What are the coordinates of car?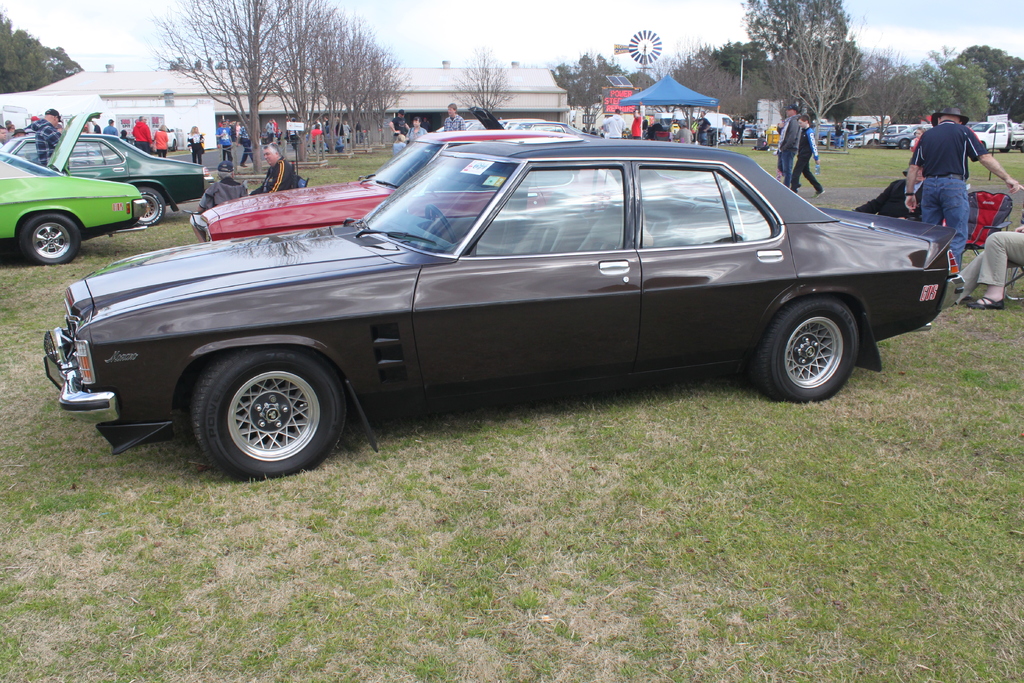
region(56, 139, 949, 484).
